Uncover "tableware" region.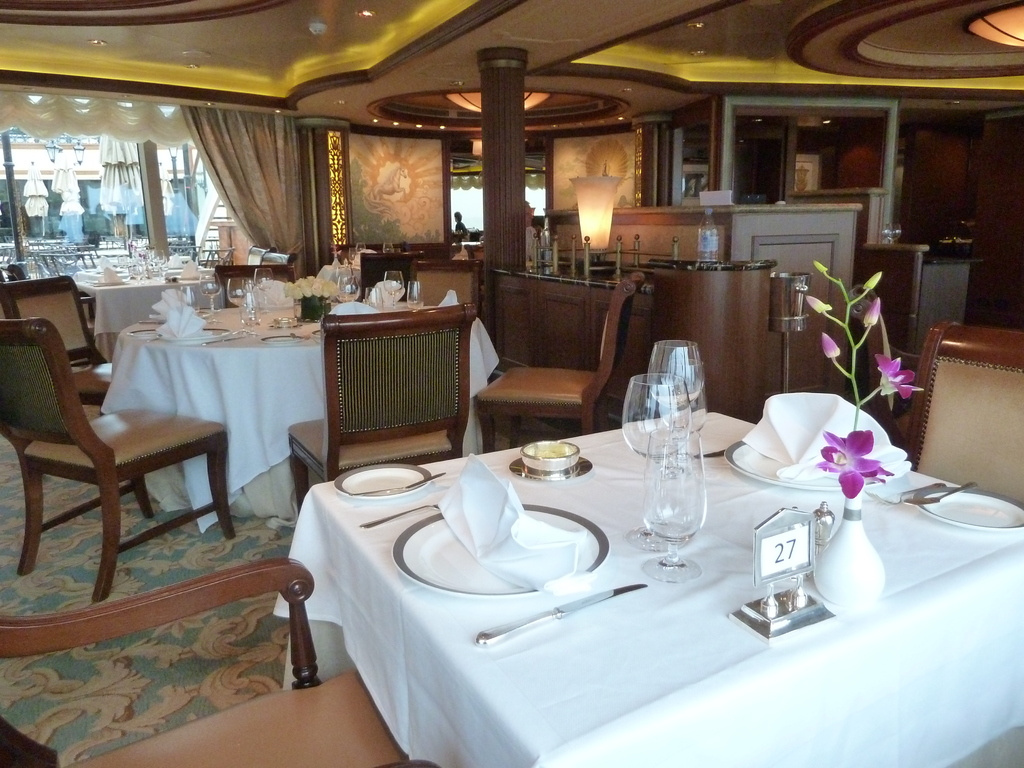
Uncovered: {"x1": 406, "y1": 280, "x2": 424, "y2": 309}.
